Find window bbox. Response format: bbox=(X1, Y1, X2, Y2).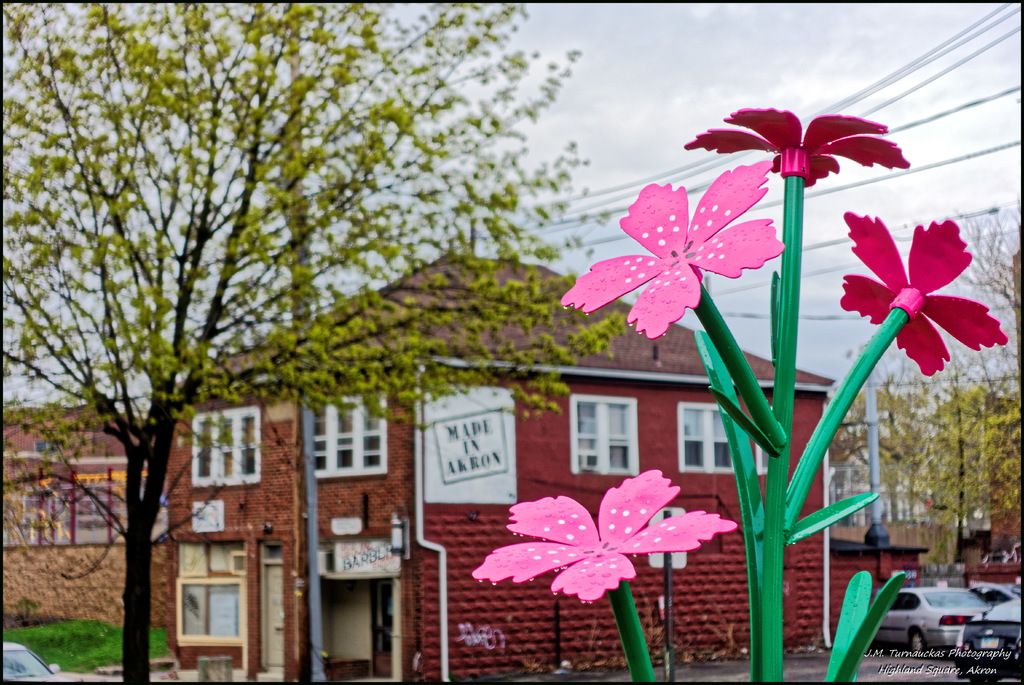
bbox=(303, 379, 391, 486).
